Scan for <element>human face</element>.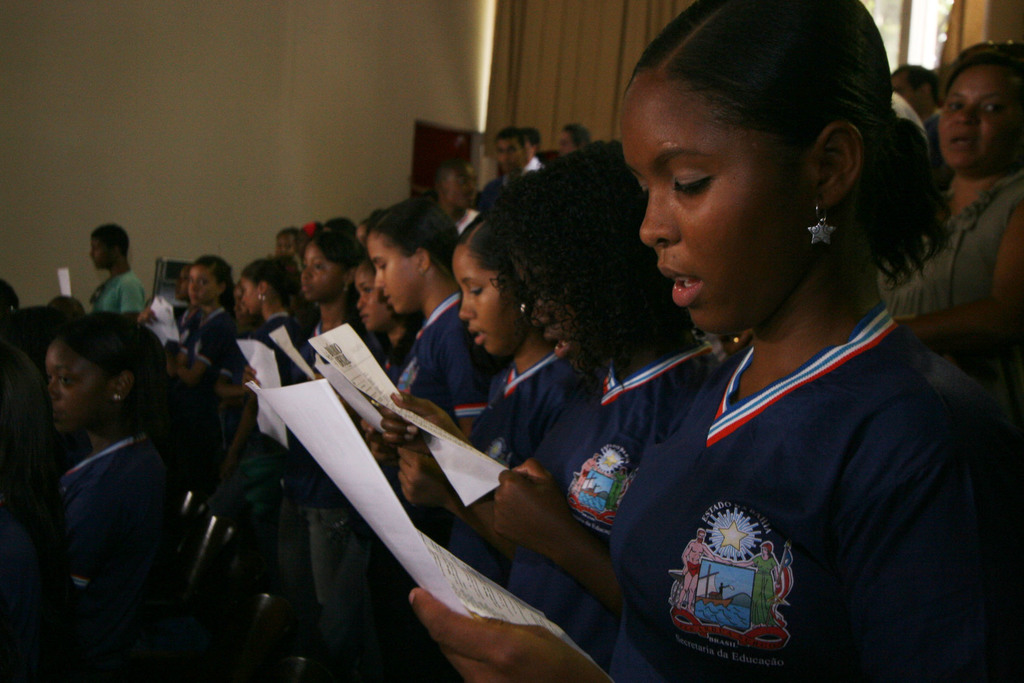
Scan result: [x1=47, y1=342, x2=114, y2=436].
